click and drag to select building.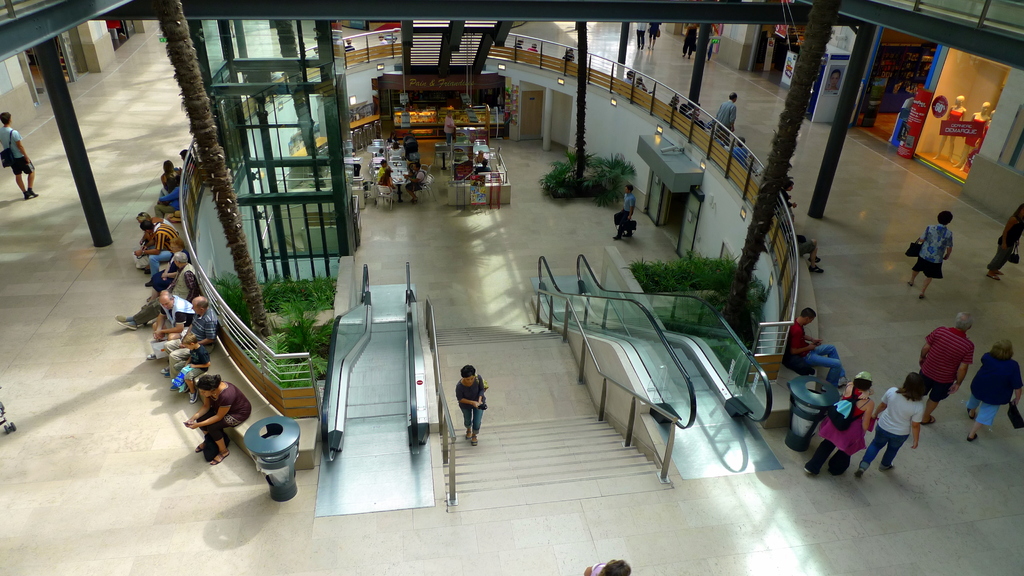
Selection: pyautogui.locateOnScreen(0, 2, 1023, 575).
